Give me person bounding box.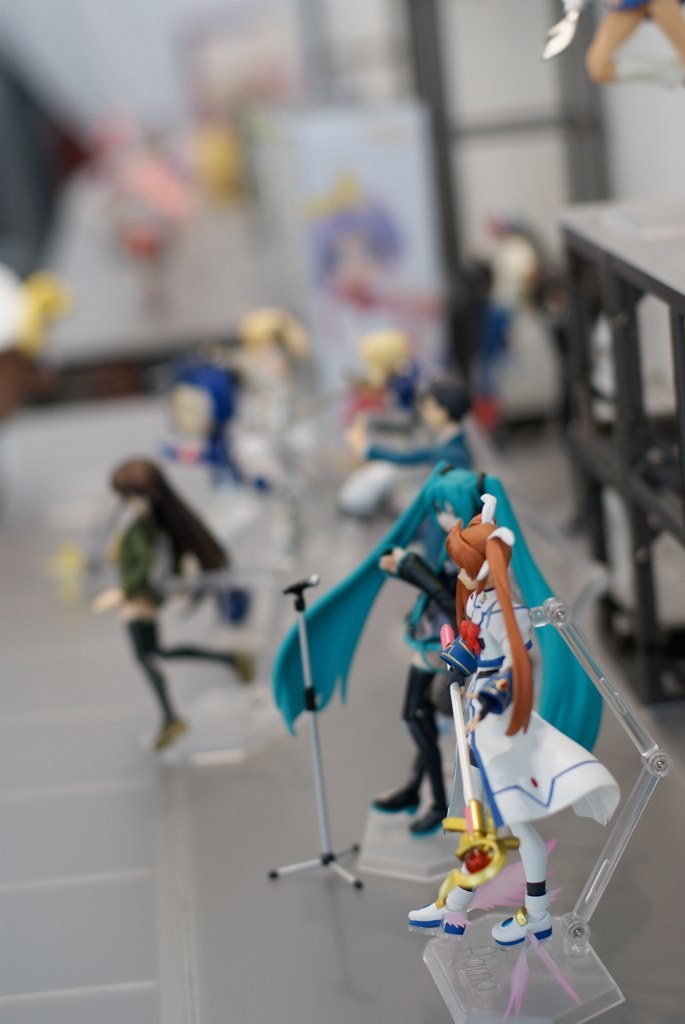
[334, 374, 475, 480].
